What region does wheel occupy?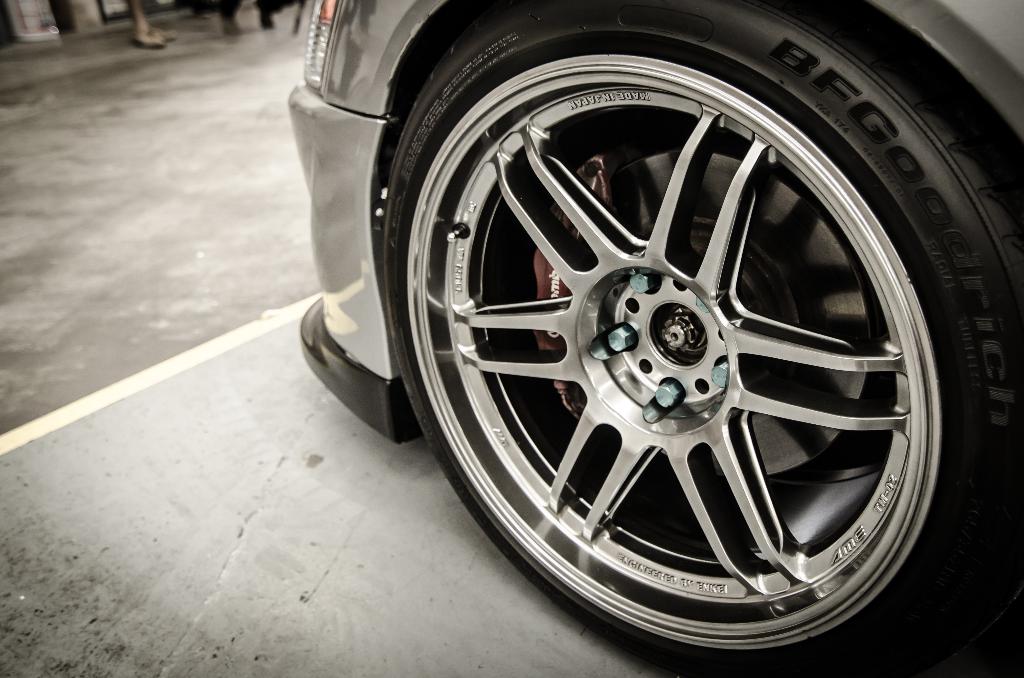
354,41,966,654.
